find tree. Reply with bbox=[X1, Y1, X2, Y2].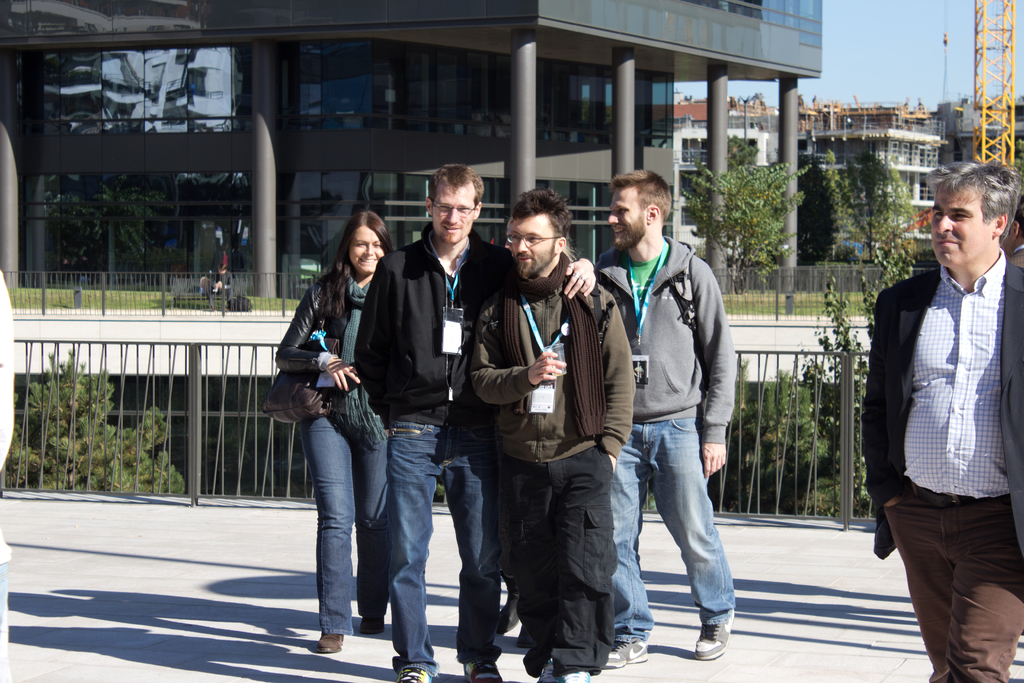
bbox=[682, 164, 812, 298].
